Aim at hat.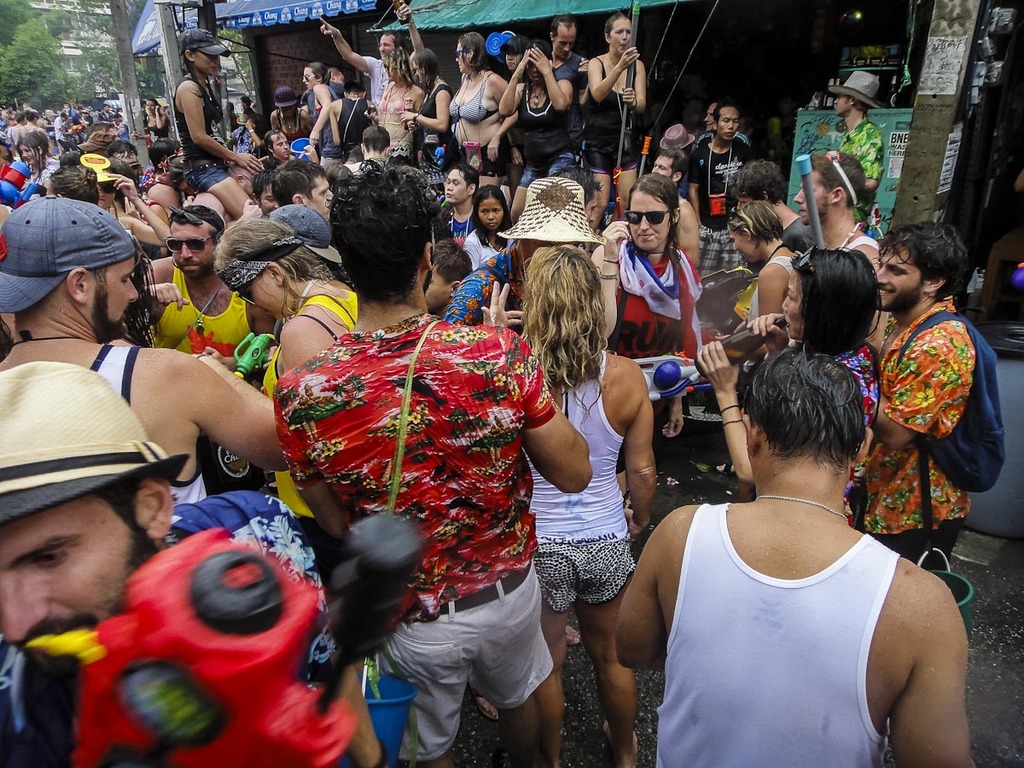
Aimed at x1=0 y1=358 x2=189 y2=531.
